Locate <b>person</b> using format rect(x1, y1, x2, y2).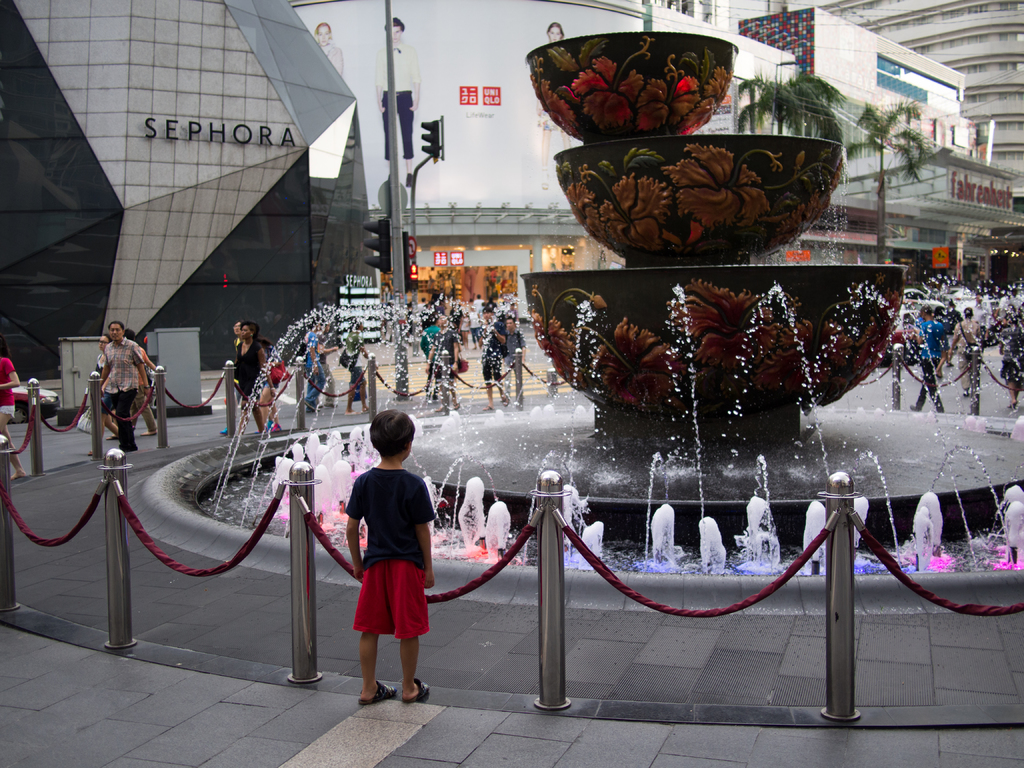
rect(340, 319, 371, 406).
